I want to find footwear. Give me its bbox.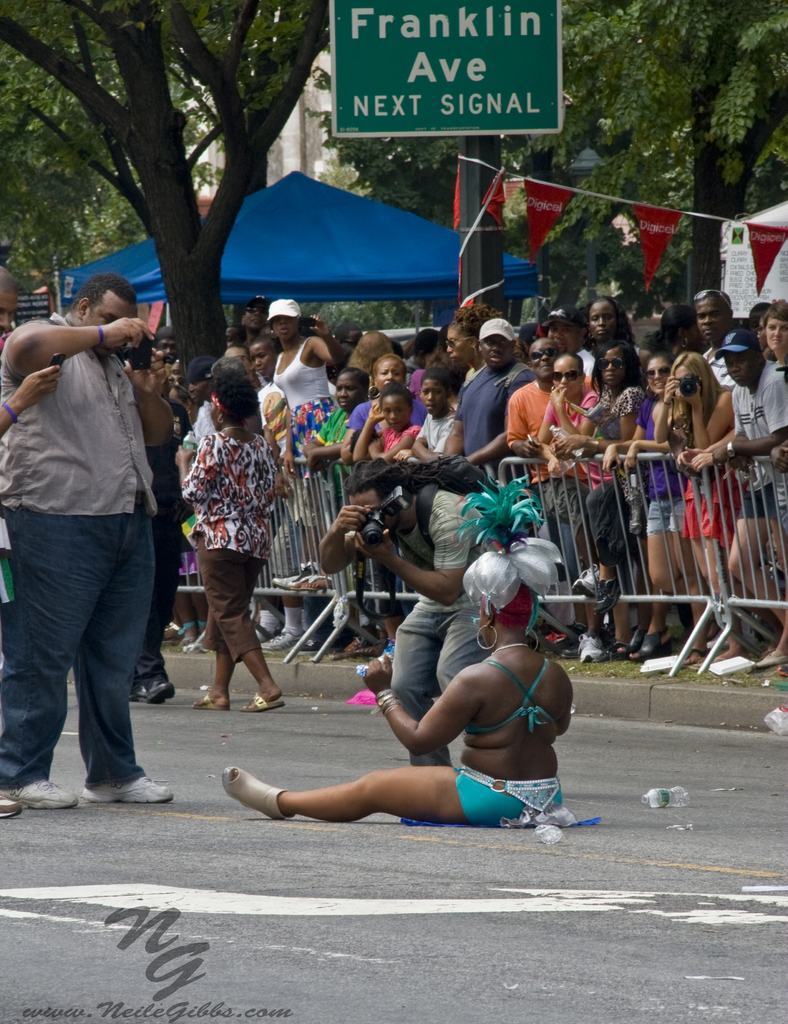
(x1=0, y1=791, x2=19, y2=817).
